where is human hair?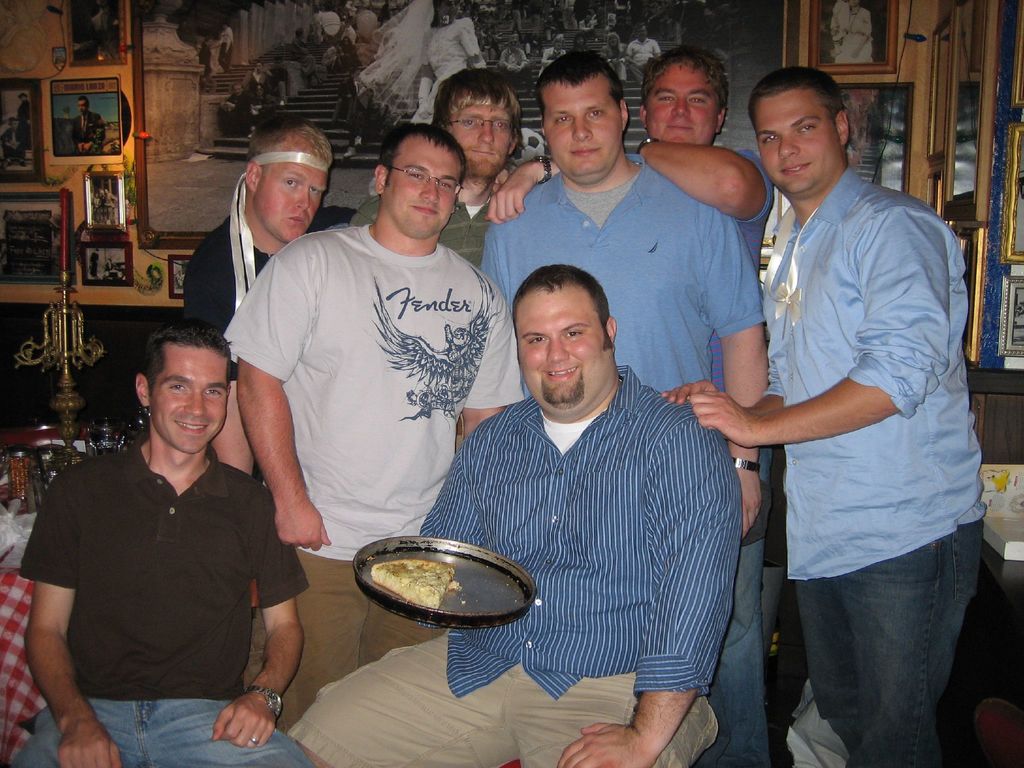
<bbox>745, 64, 854, 141</bbox>.
